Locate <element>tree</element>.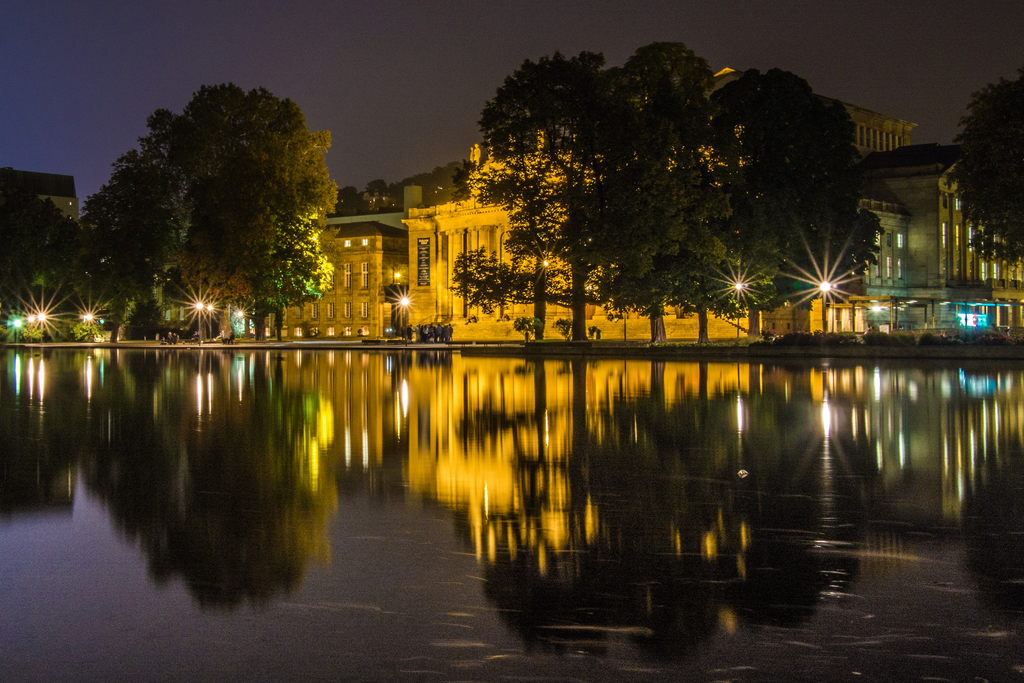
Bounding box: [943, 81, 1023, 267].
